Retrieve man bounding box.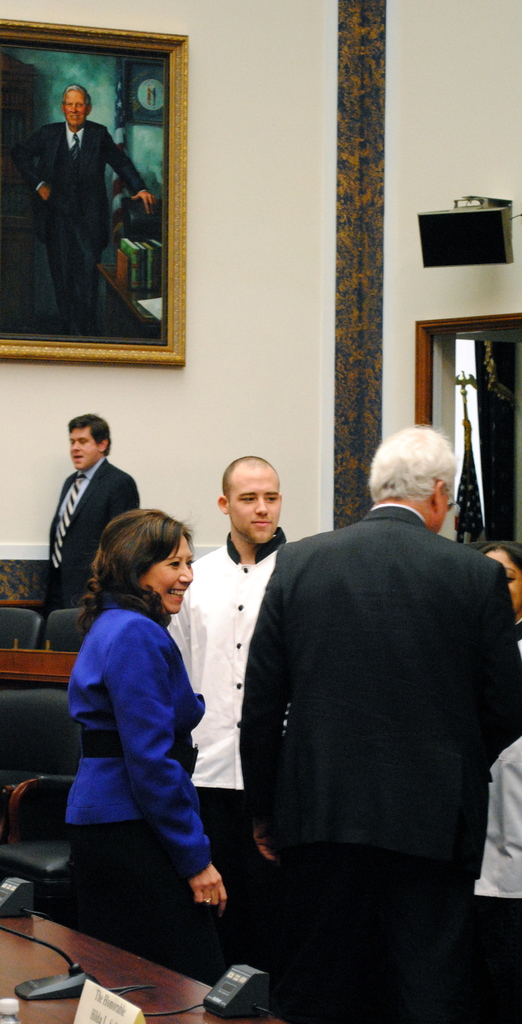
Bounding box: 17/83/155/340.
